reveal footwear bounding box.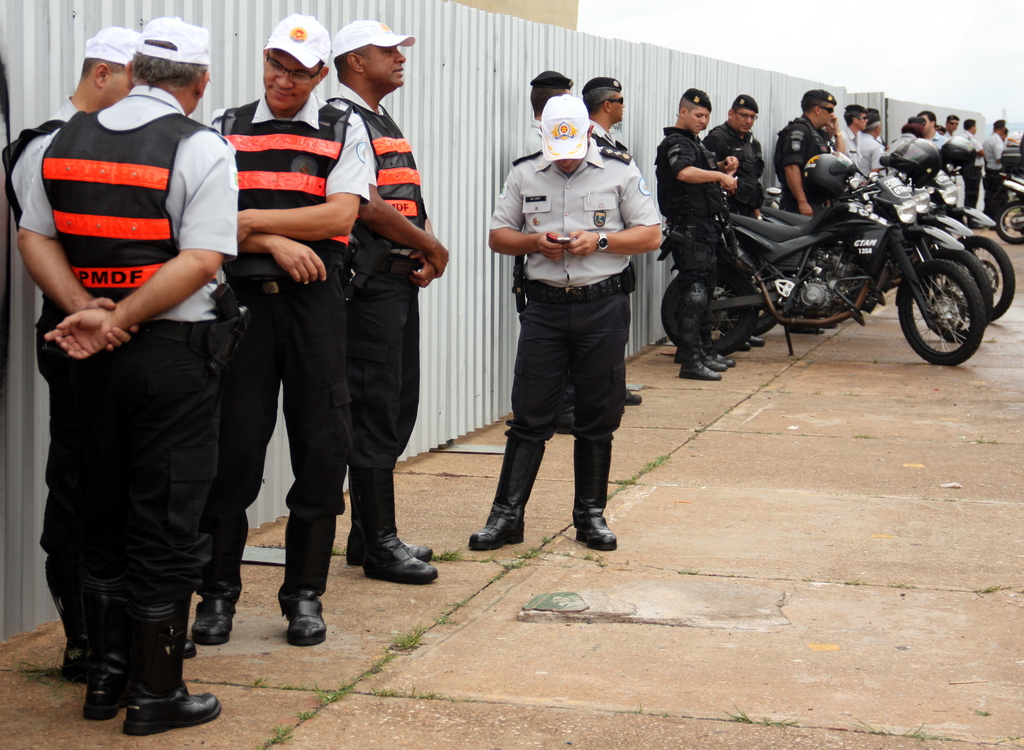
Revealed: (left=678, top=353, right=718, bottom=381).
